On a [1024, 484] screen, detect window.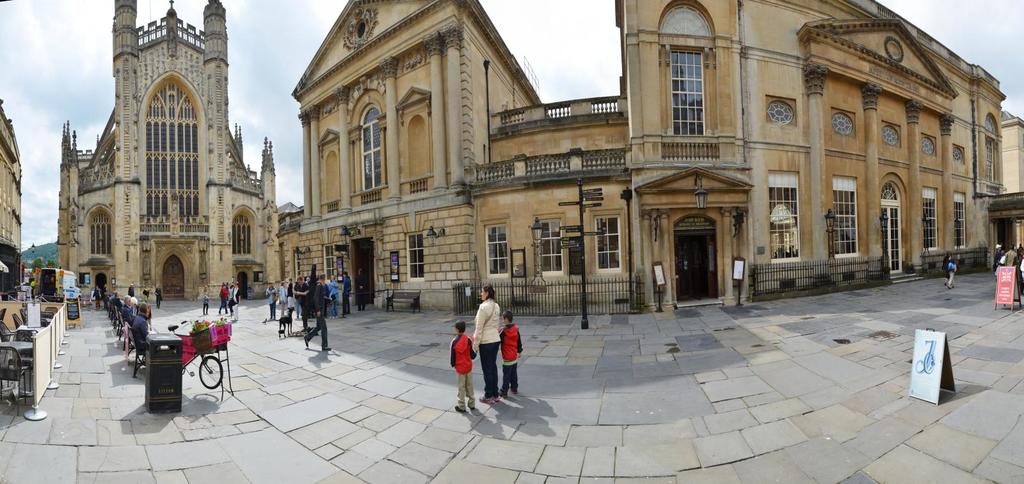
bbox(659, 2, 712, 37).
